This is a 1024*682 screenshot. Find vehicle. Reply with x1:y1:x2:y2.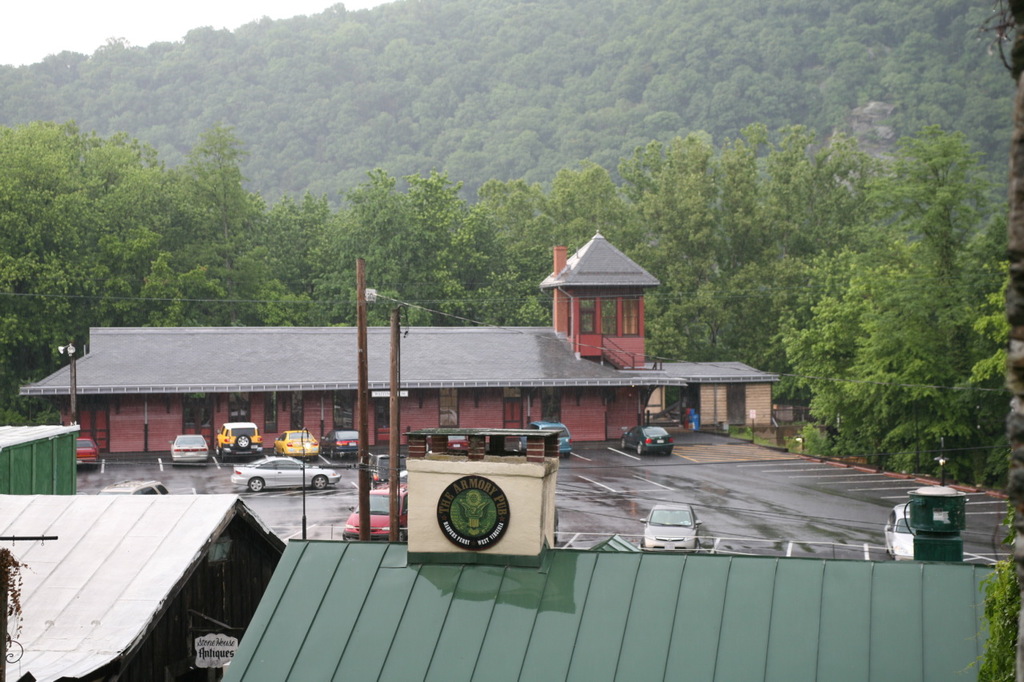
273:427:318:459.
